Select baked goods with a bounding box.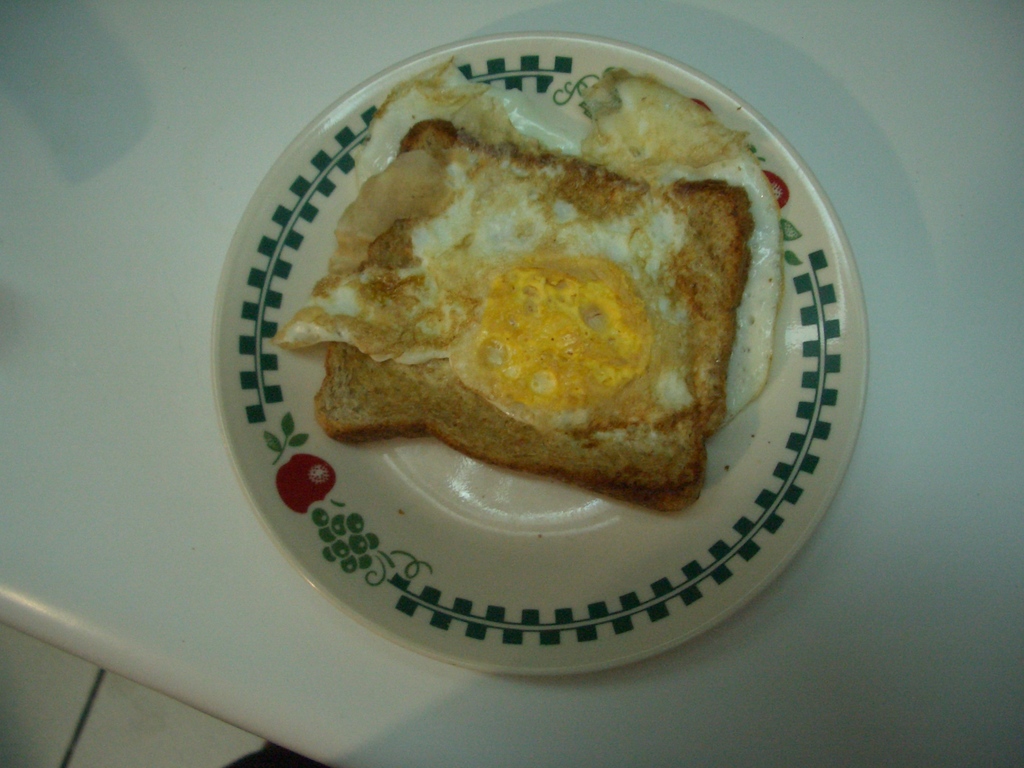
BBox(301, 113, 754, 506).
